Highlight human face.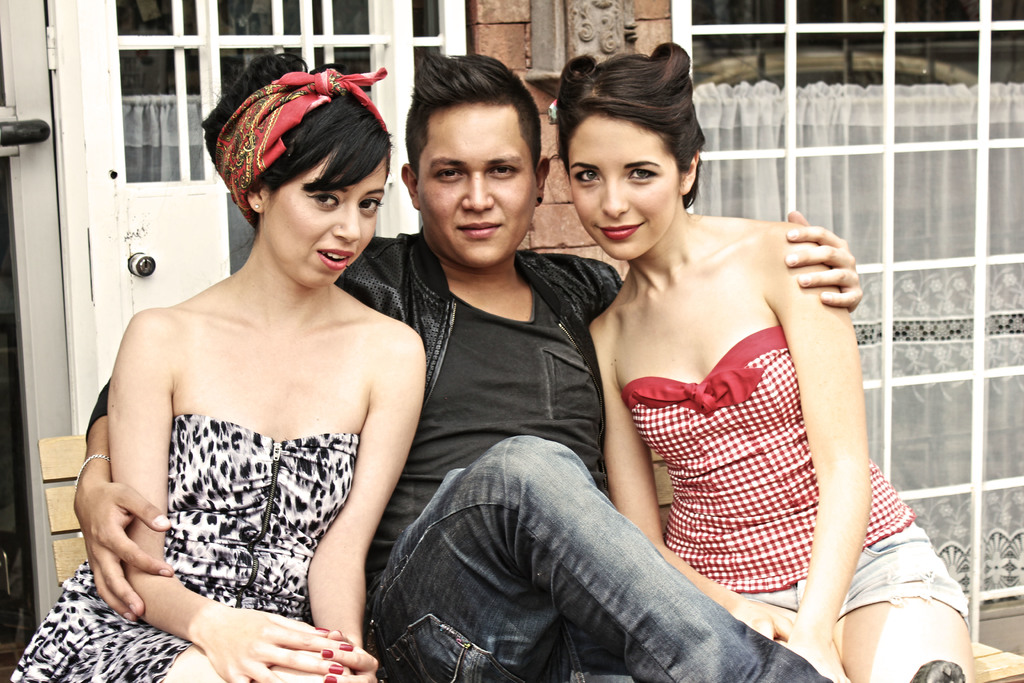
Highlighted region: (x1=419, y1=117, x2=541, y2=260).
